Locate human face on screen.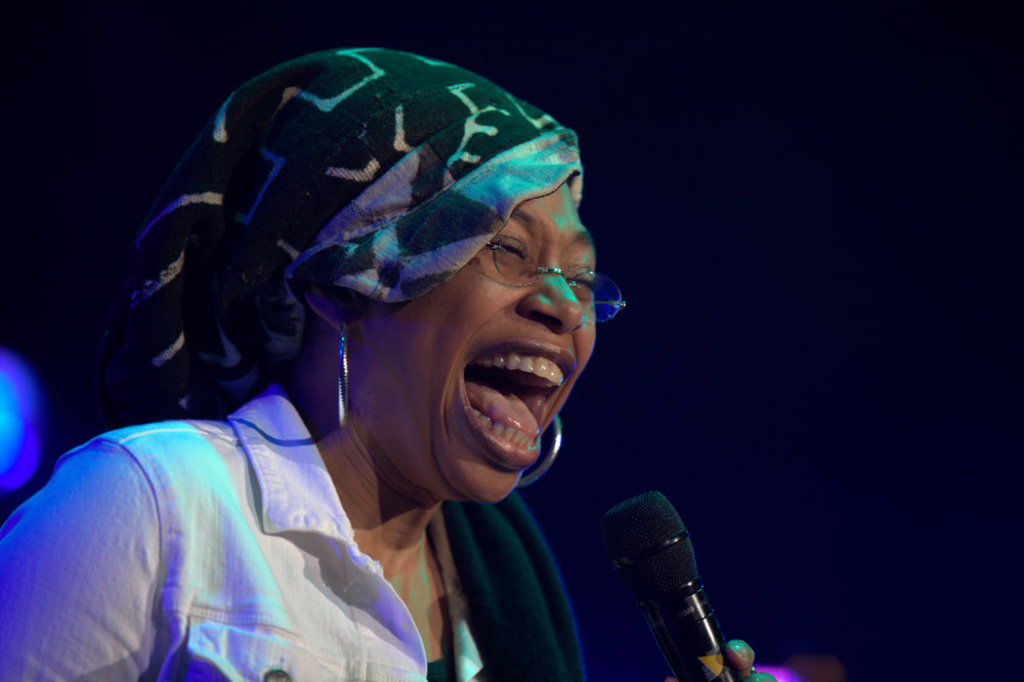
On screen at <region>348, 182, 600, 500</region>.
